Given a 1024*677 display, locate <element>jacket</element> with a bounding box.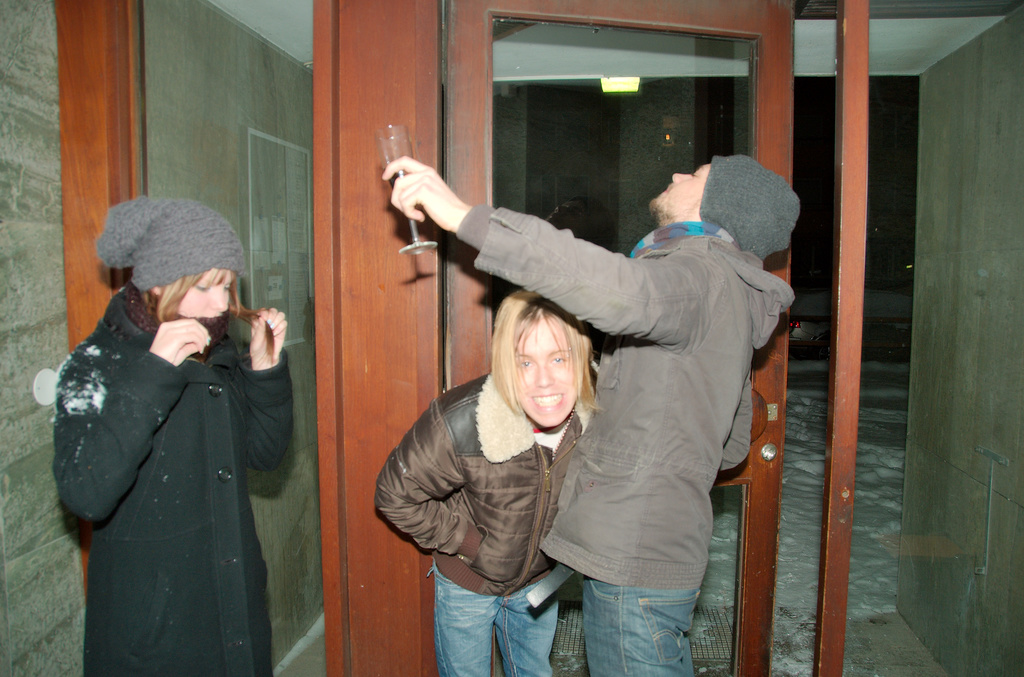
Located: [left=389, top=339, right=615, bottom=617].
